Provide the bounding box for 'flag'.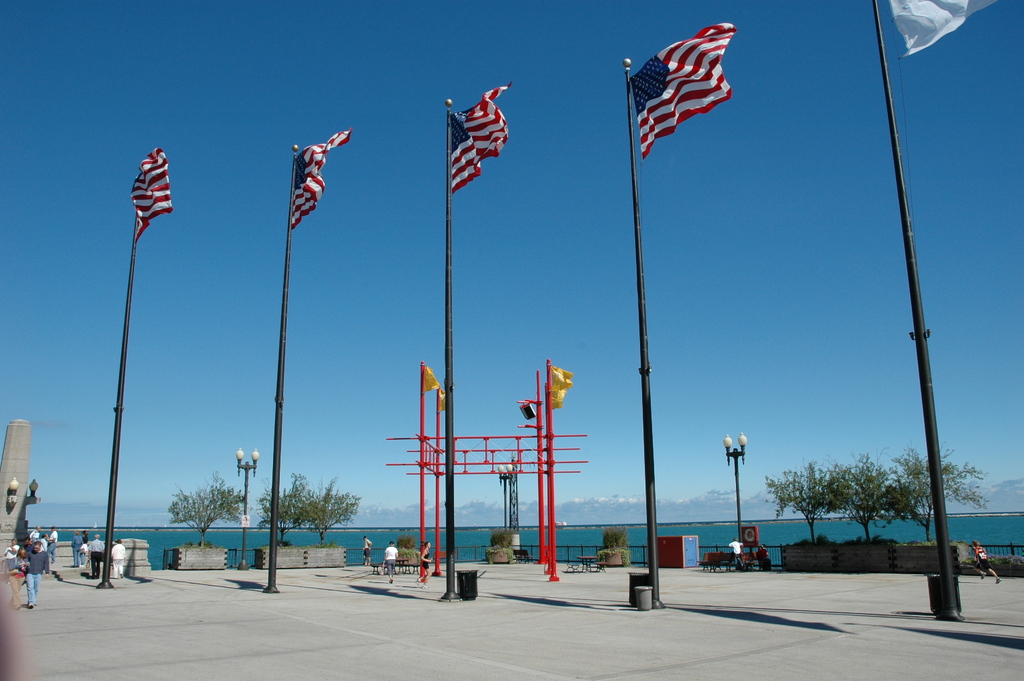
box(135, 141, 181, 237).
